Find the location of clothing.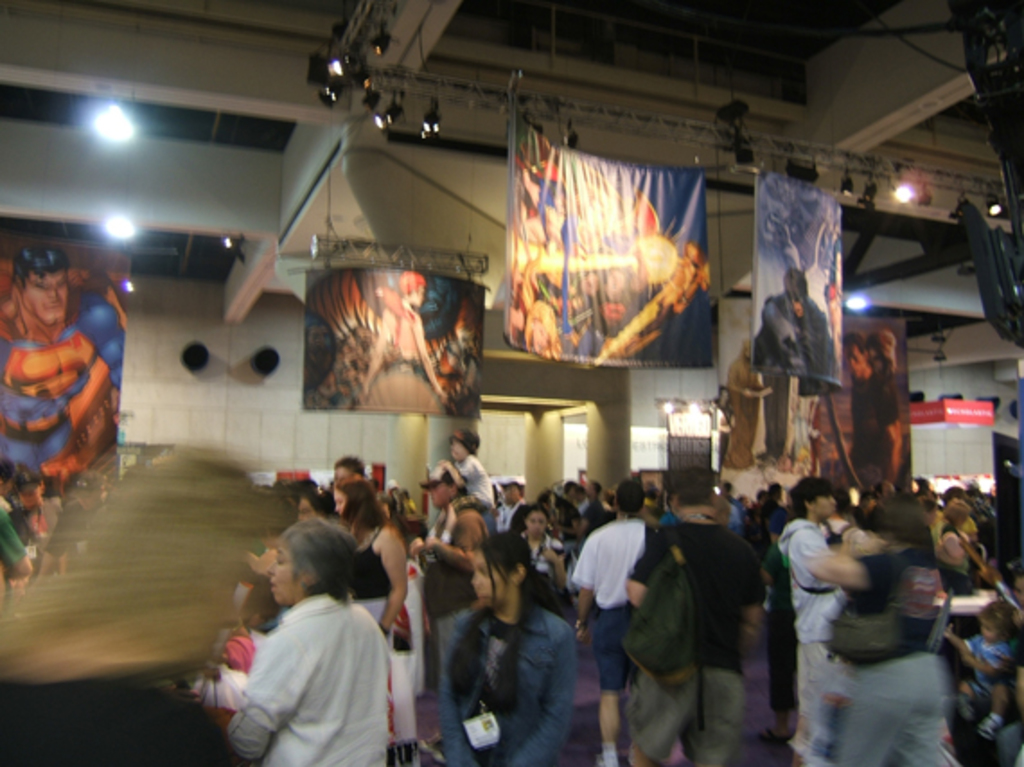
Location: [207, 566, 399, 754].
